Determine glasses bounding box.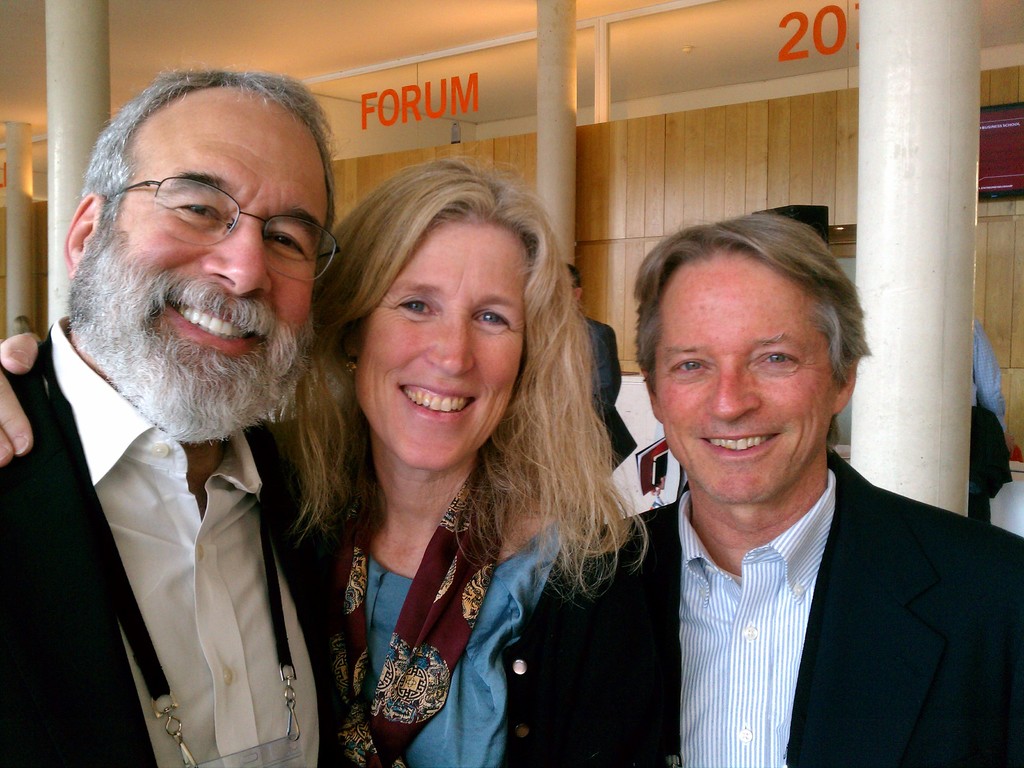
Determined: bbox=[121, 173, 319, 249].
